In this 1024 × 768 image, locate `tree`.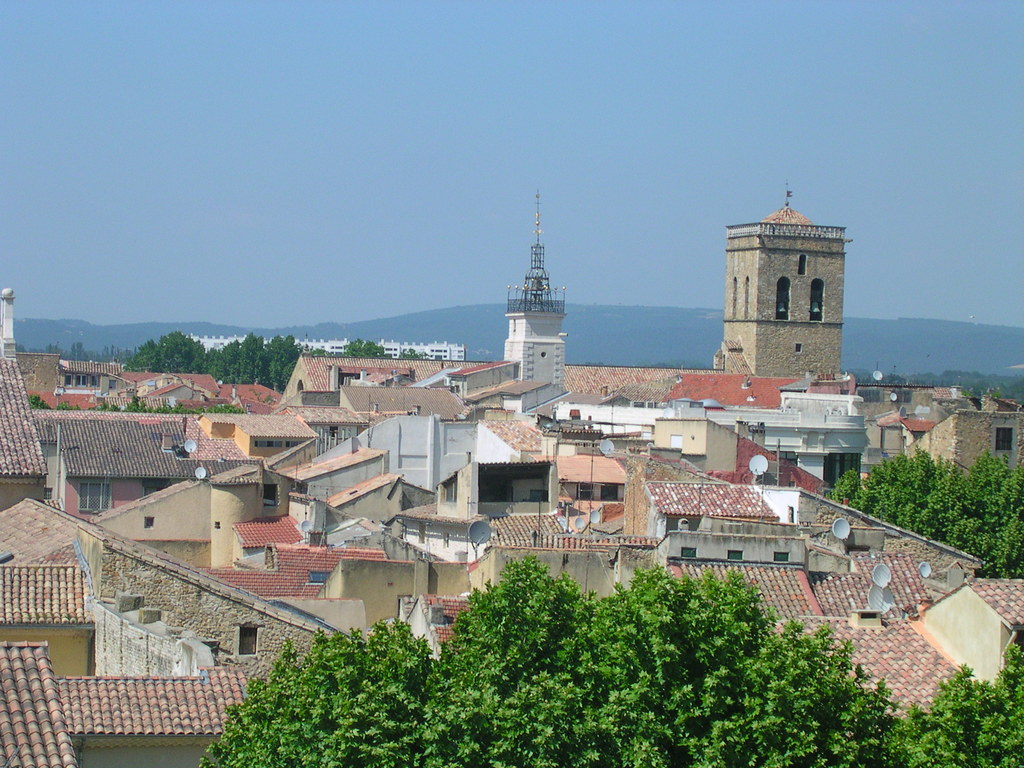
Bounding box: 342:335:392:362.
